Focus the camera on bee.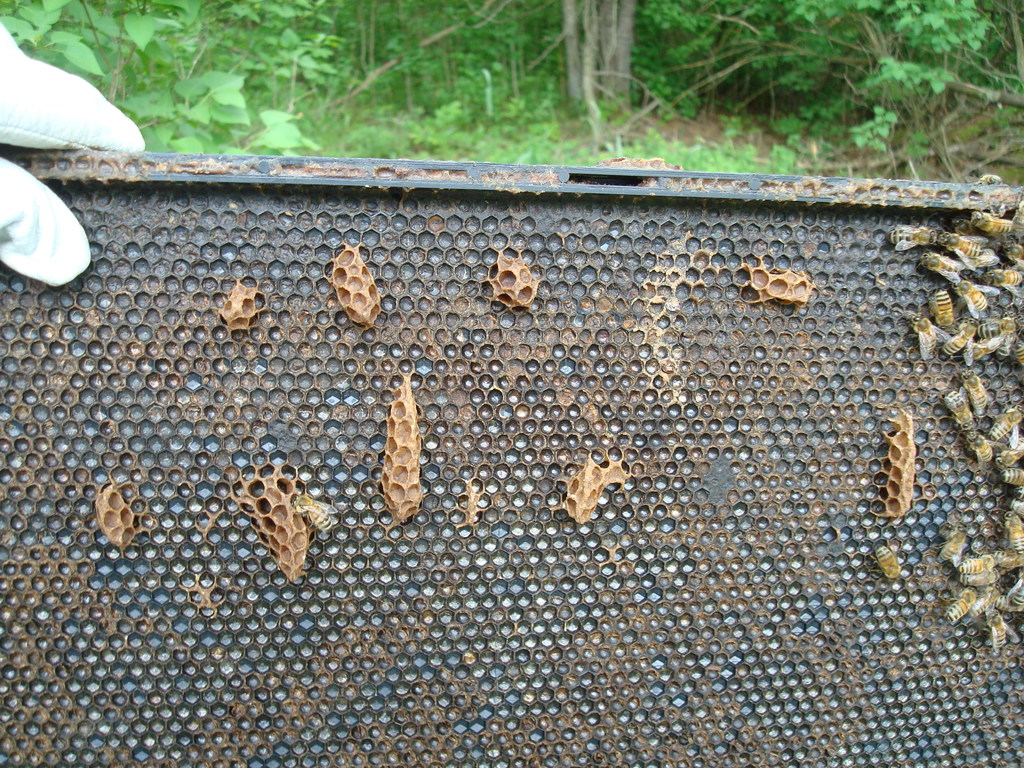
Focus region: x1=959, y1=551, x2=1002, y2=570.
